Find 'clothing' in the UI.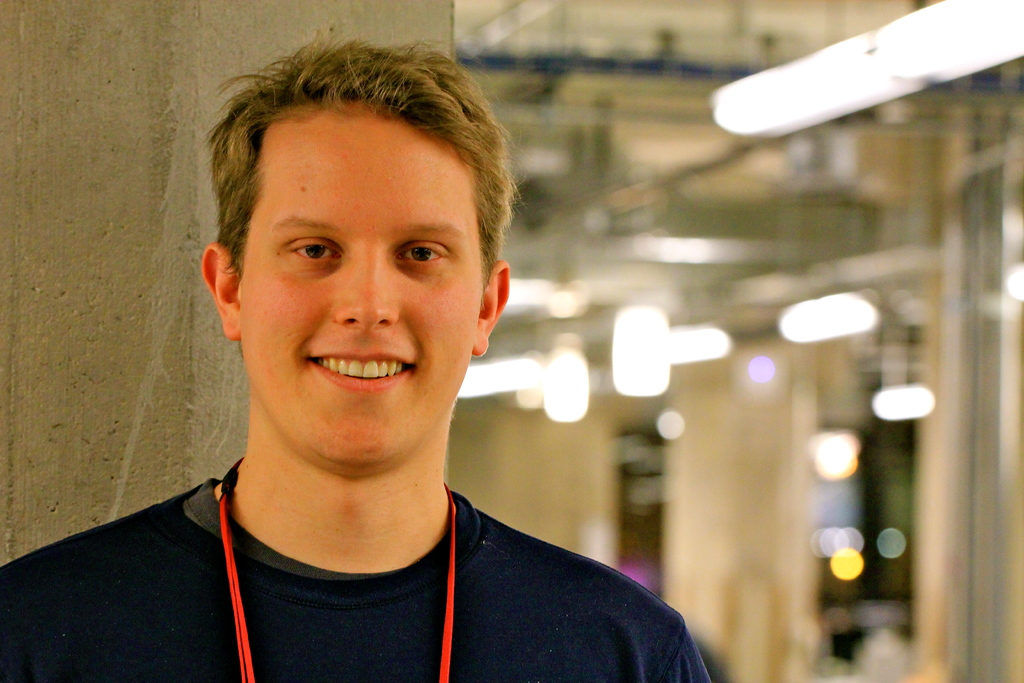
UI element at (x1=0, y1=479, x2=717, y2=682).
